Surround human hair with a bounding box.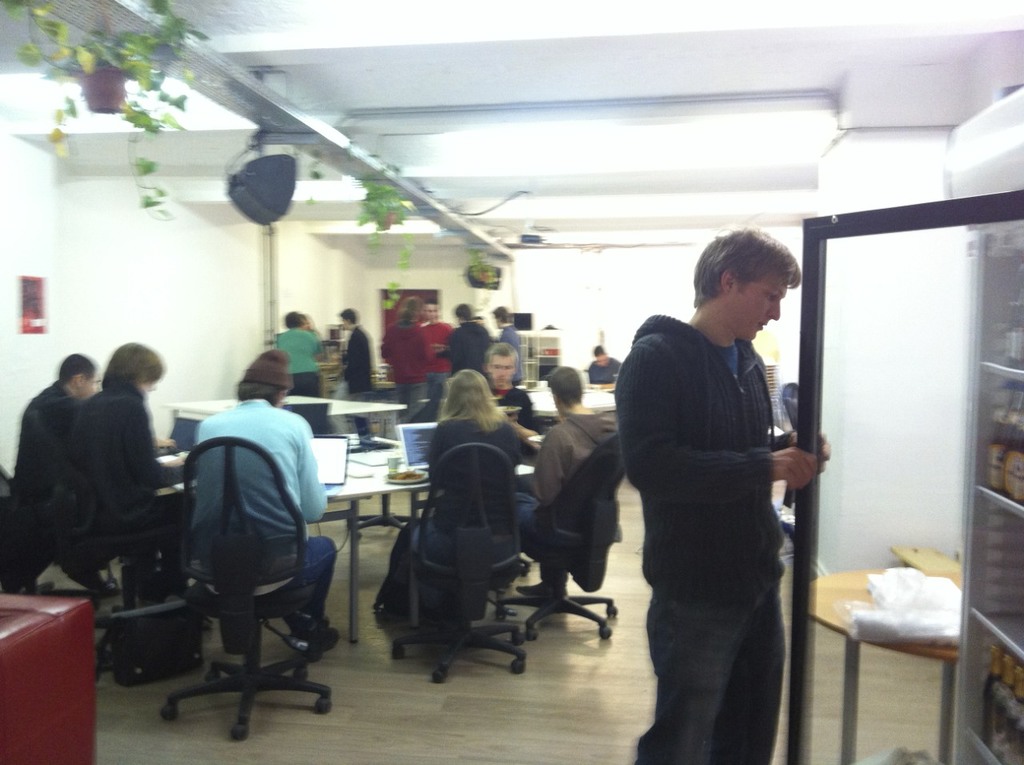
box=[84, 350, 152, 419].
